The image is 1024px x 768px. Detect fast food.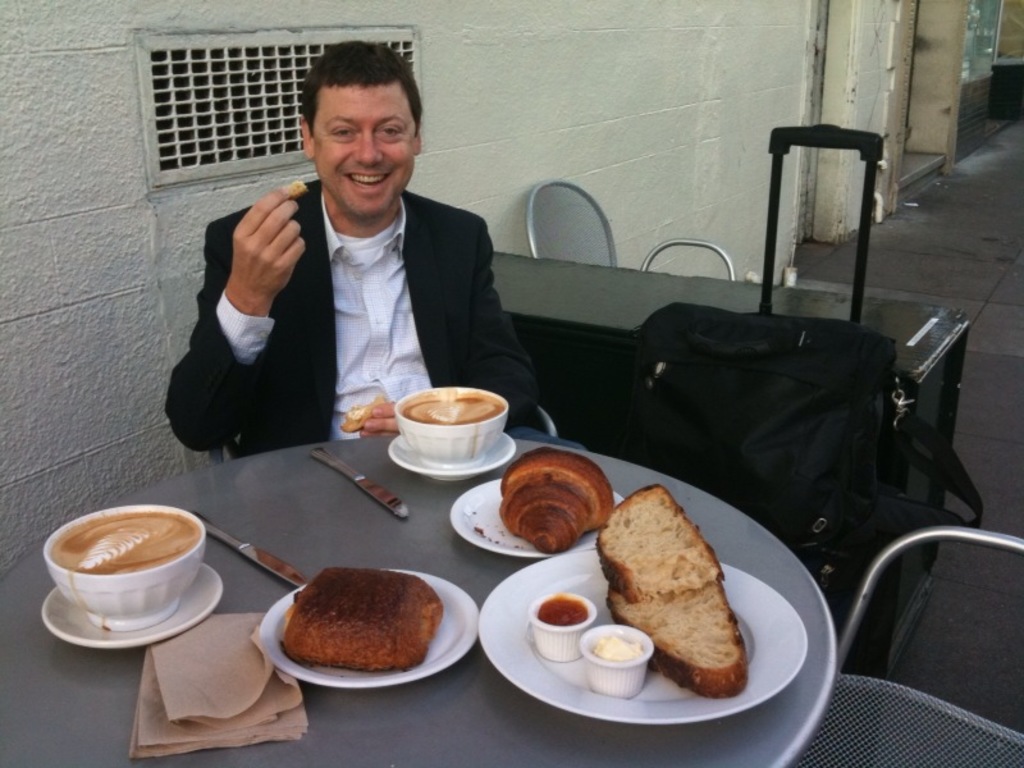
Detection: box(607, 588, 749, 696).
